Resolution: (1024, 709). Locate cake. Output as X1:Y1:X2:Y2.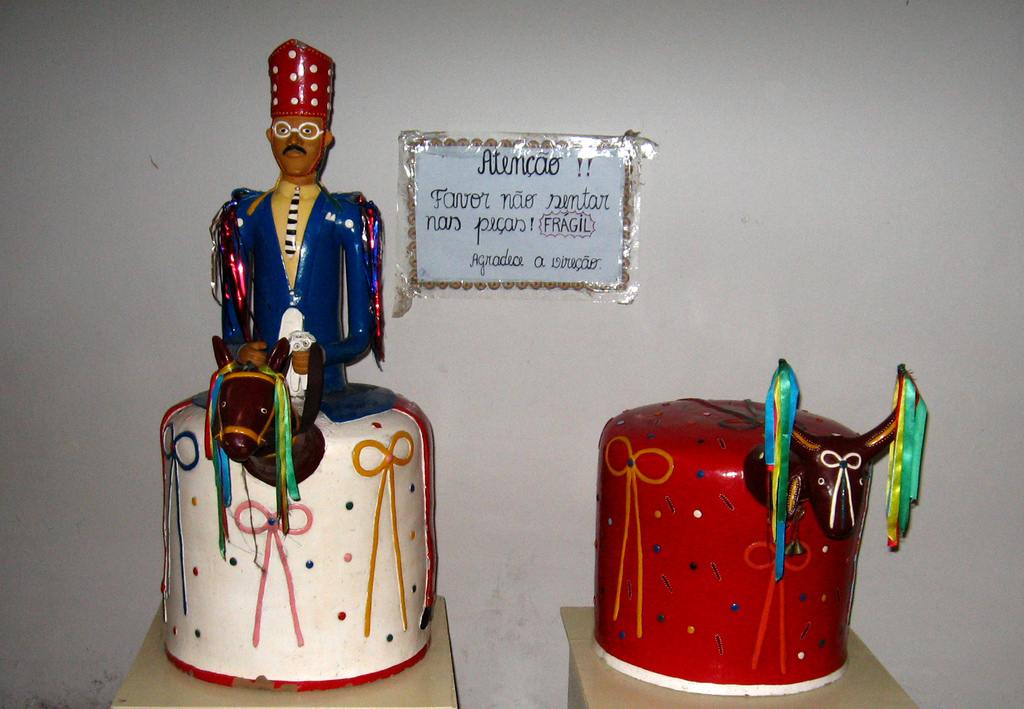
166:389:436:693.
